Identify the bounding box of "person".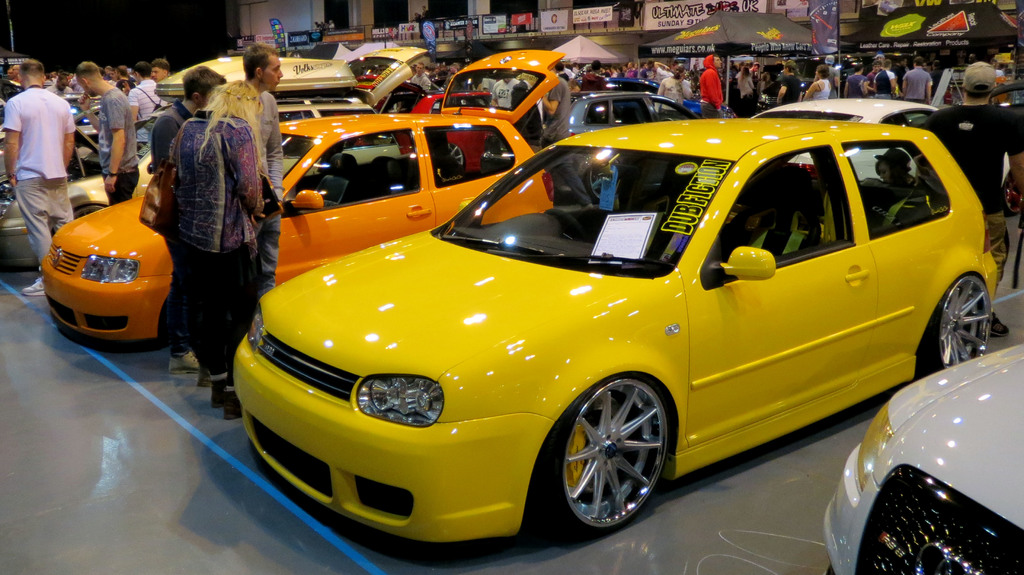
{"left": 0, "top": 54, "right": 79, "bottom": 293}.
